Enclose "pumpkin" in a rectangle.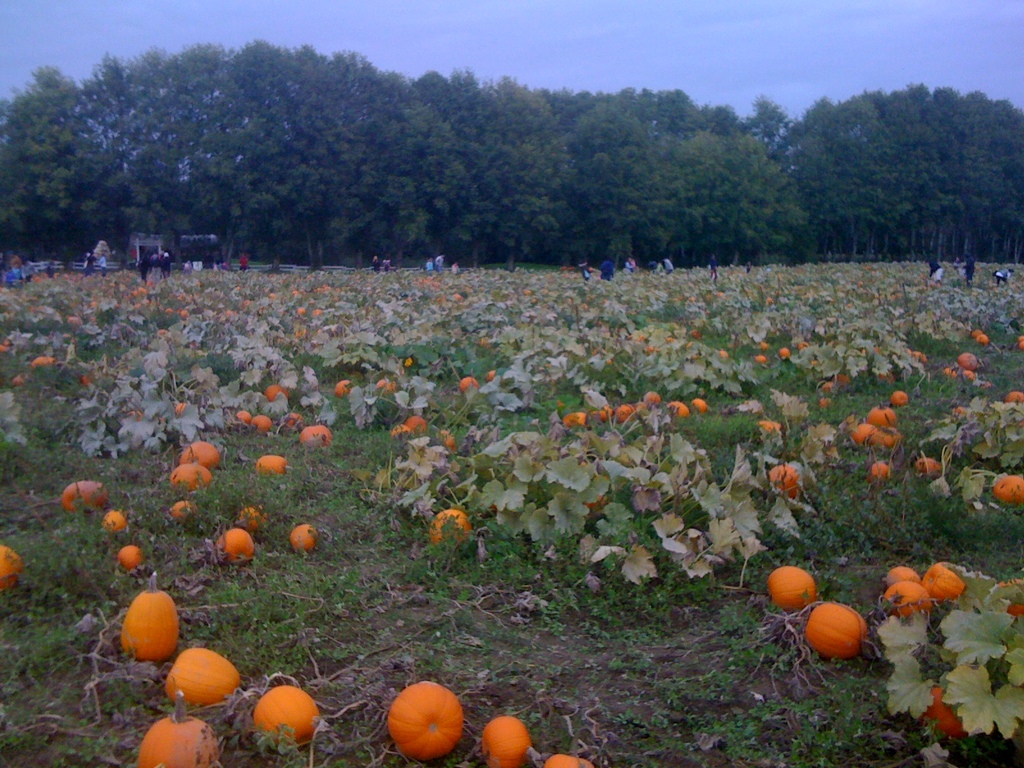
x1=229, y1=408, x2=253, y2=429.
